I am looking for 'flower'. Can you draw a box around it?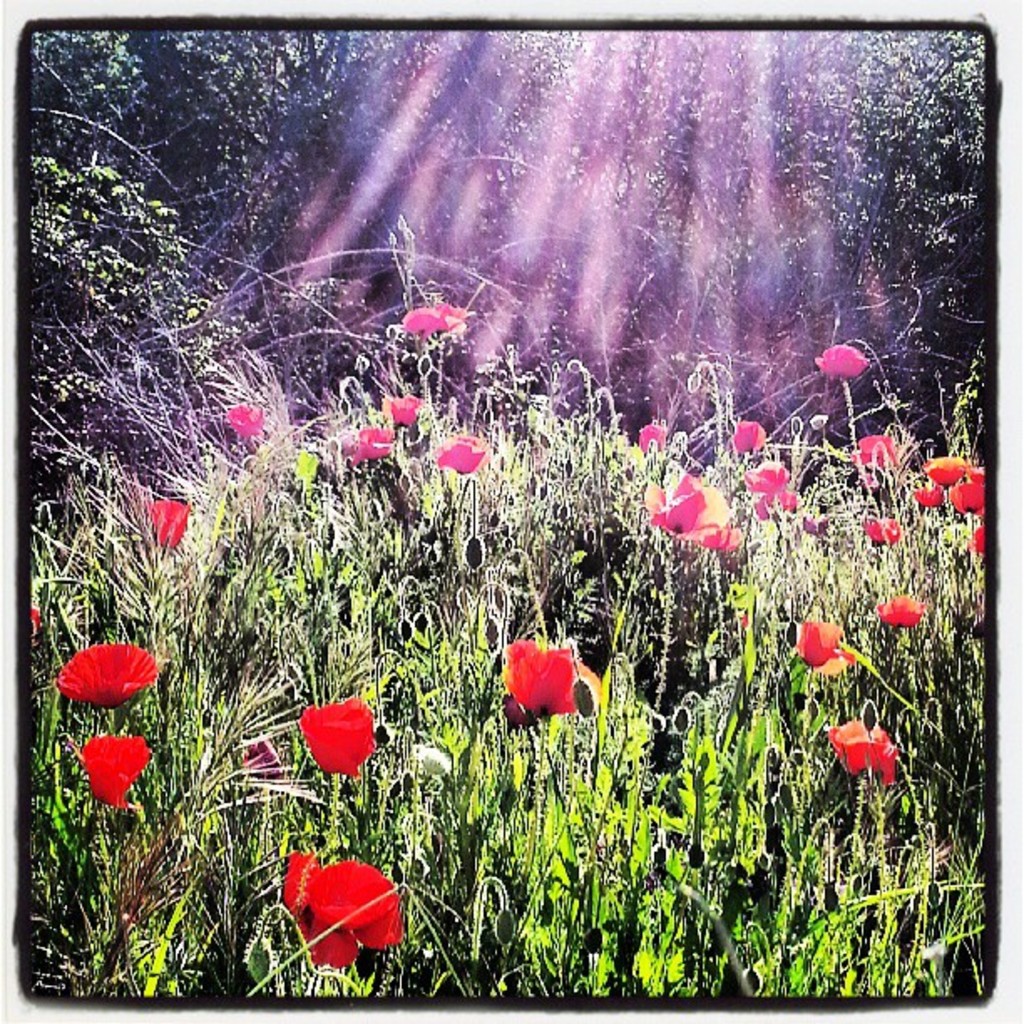
Sure, the bounding box is x1=637 y1=425 x2=663 y2=450.
